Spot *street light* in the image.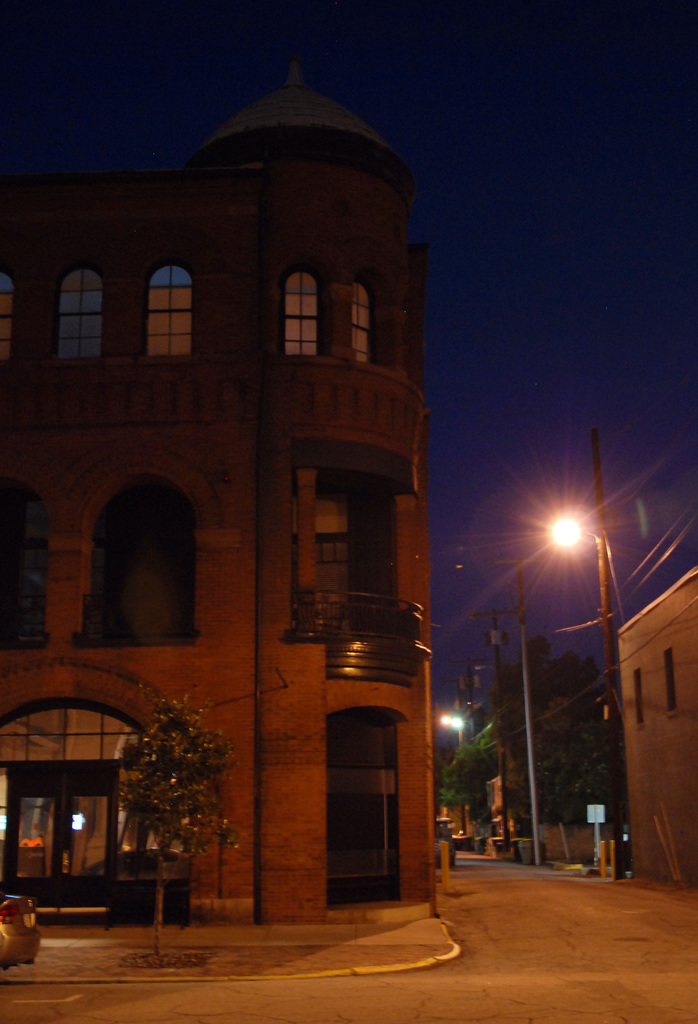
*street light* found at 450,556,539,869.
